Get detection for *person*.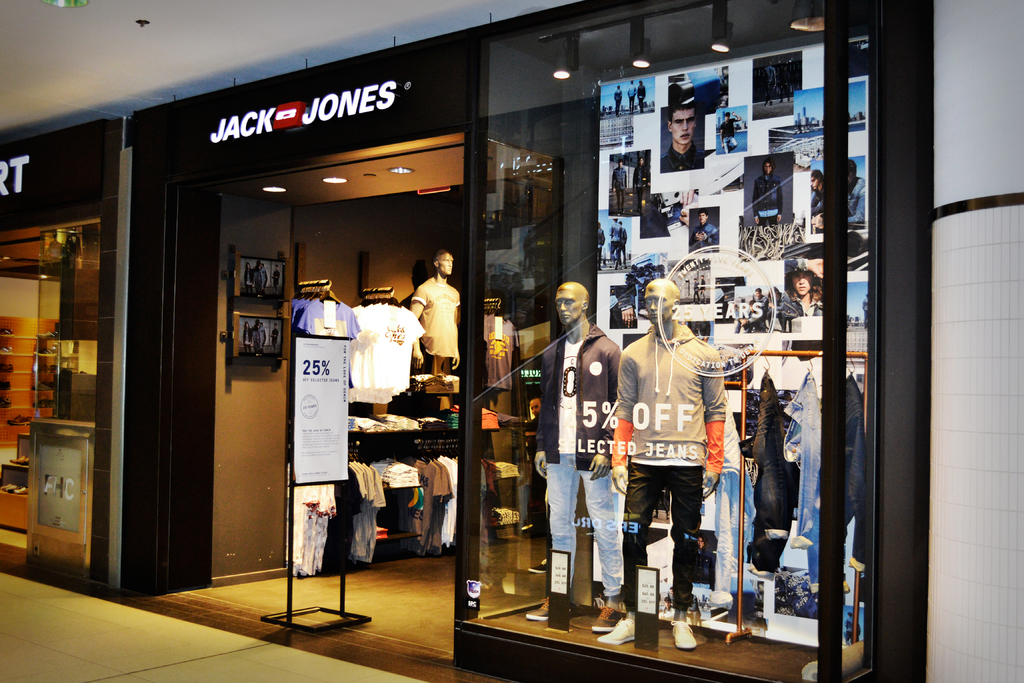
Detection: (270, 322, 280, 352).
